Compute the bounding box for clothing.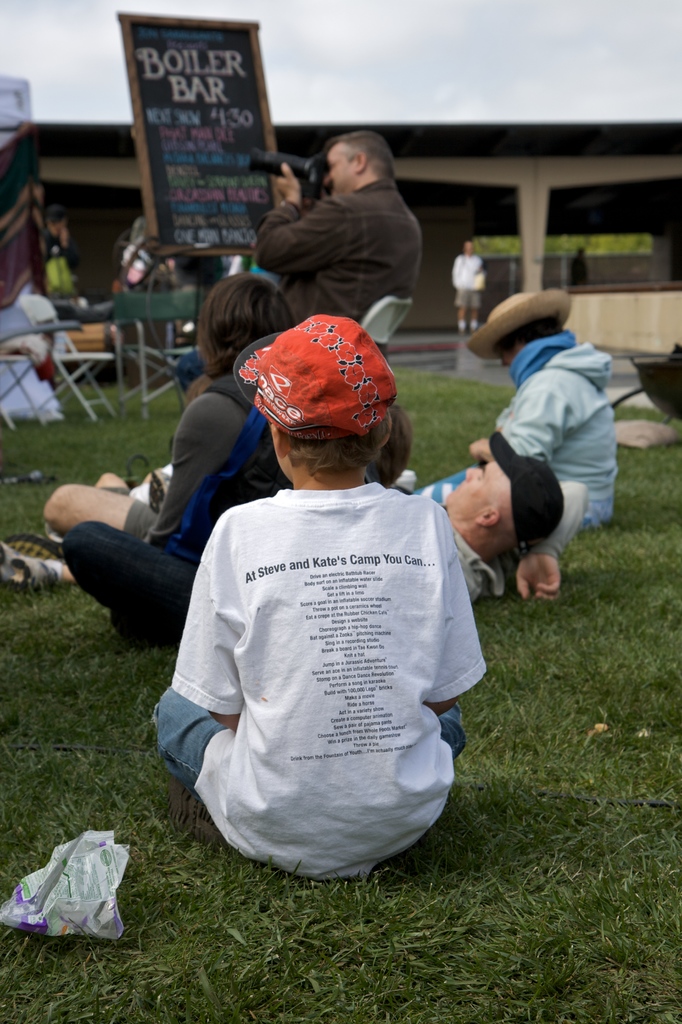
detection(177, 175, 426, 392).
